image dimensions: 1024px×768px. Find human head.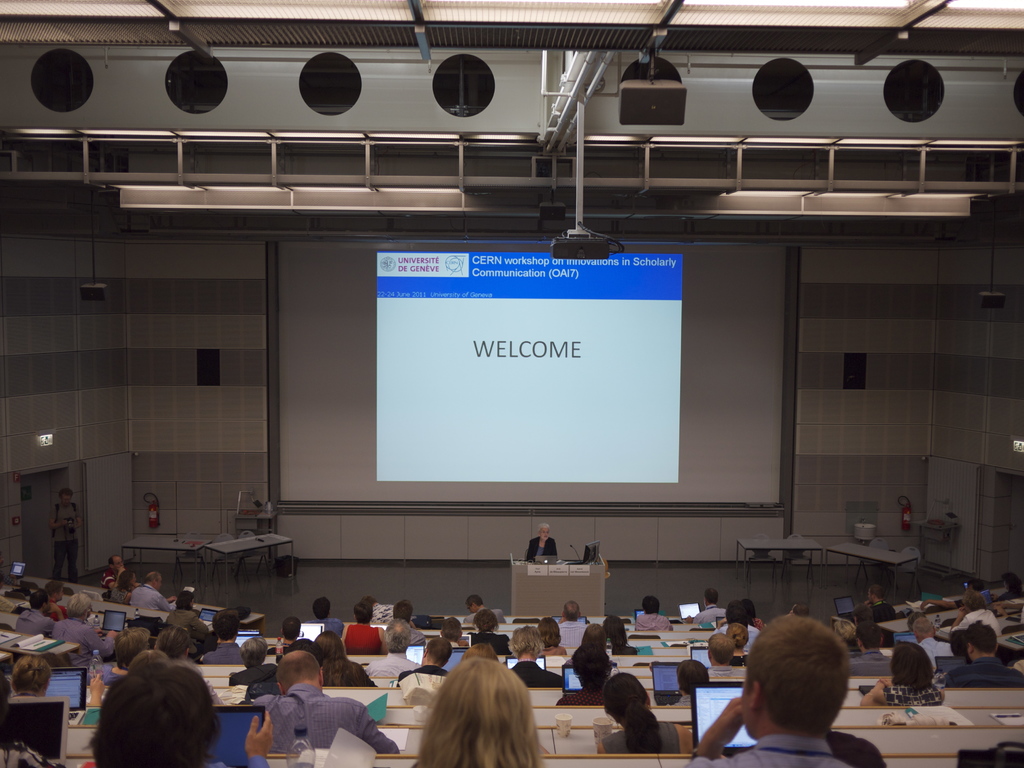
Rect(965, 596, 982, 609).
